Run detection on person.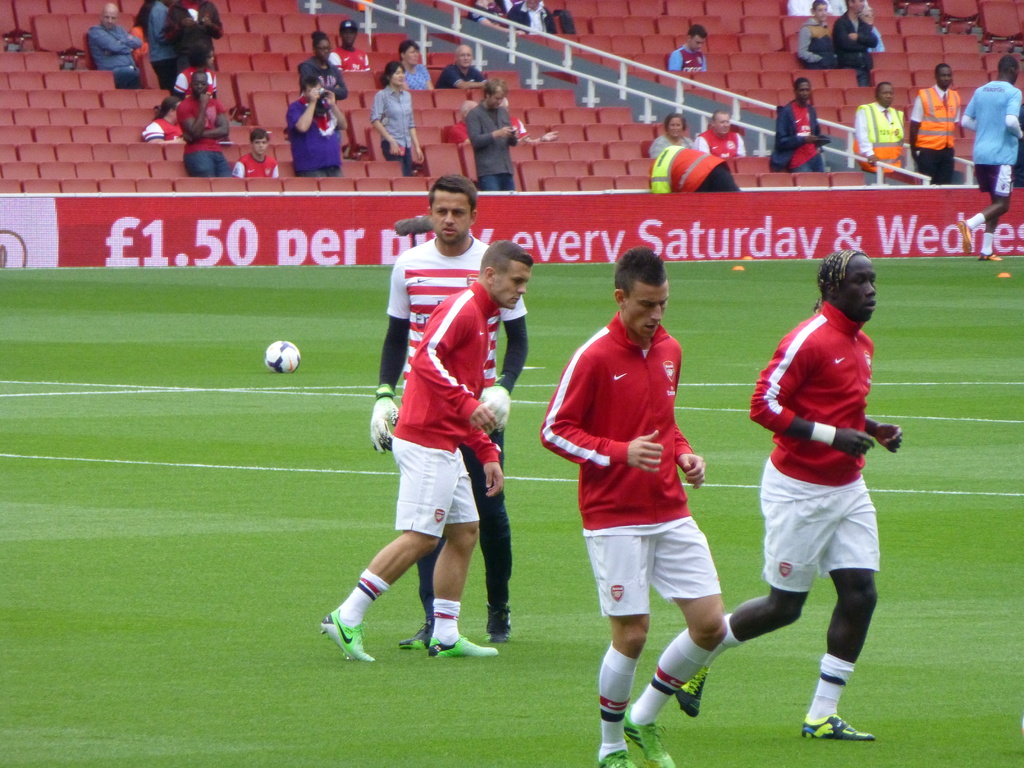
Result: bbox(152, 0, 206, 84).
